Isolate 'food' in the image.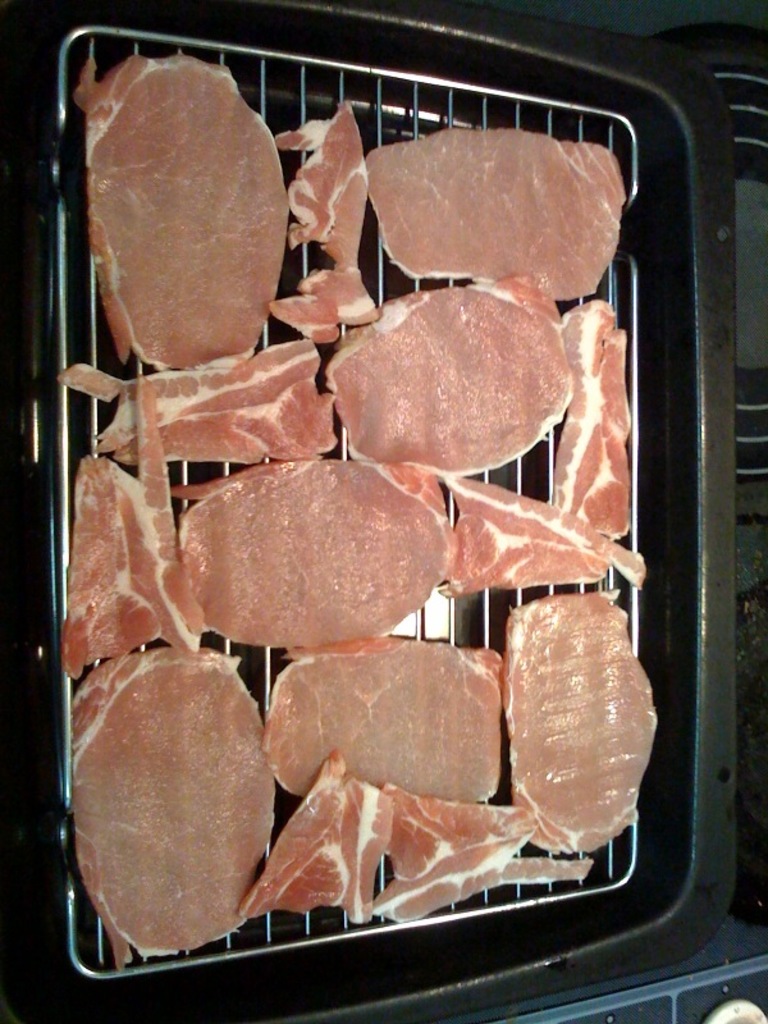
Isolated region: box=[365, 133, 623, 311].
